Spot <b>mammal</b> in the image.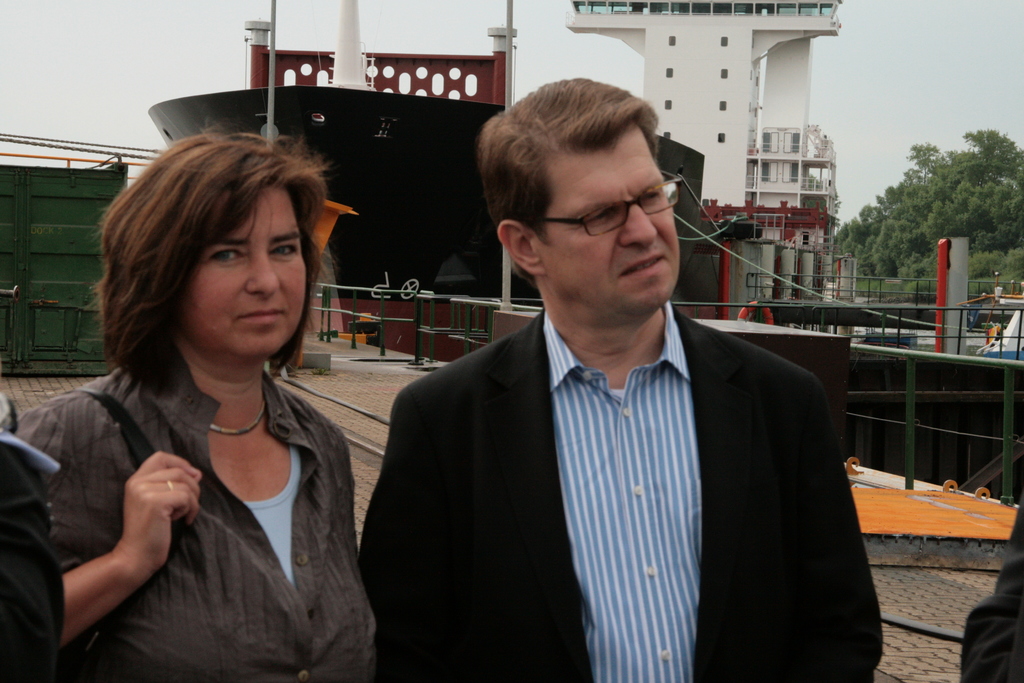
<b>mammal</b> found at box(364, 95, 854, 679).
